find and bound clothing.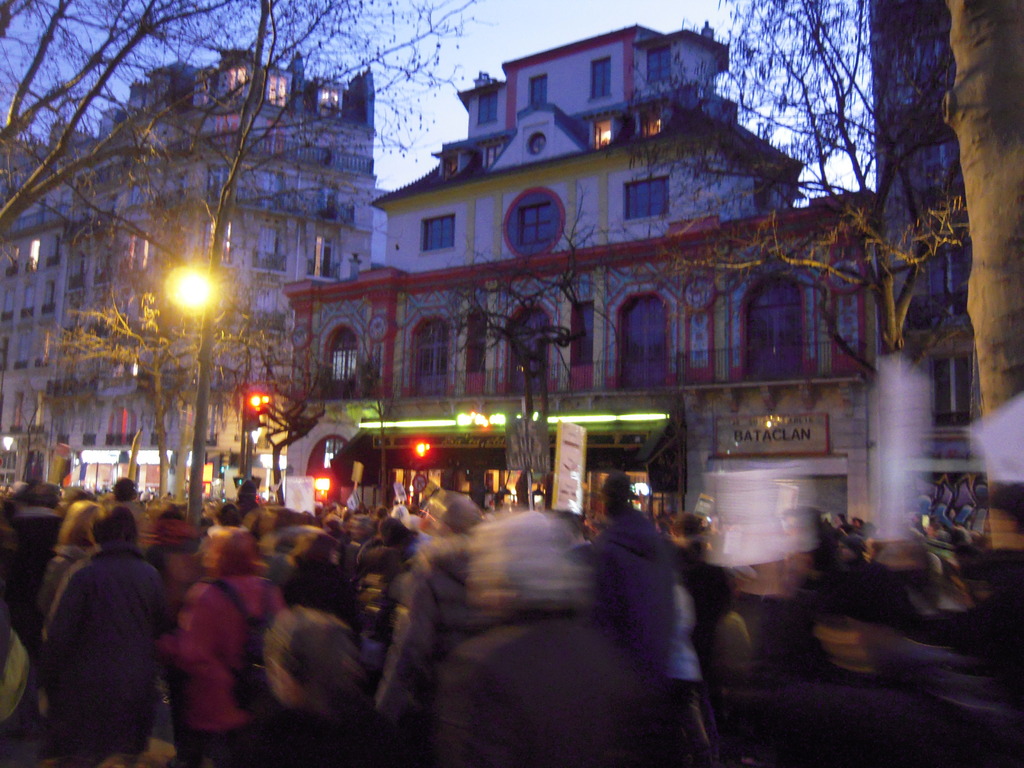
Bound: [left=285, top=560, right=358, bottom=628].
